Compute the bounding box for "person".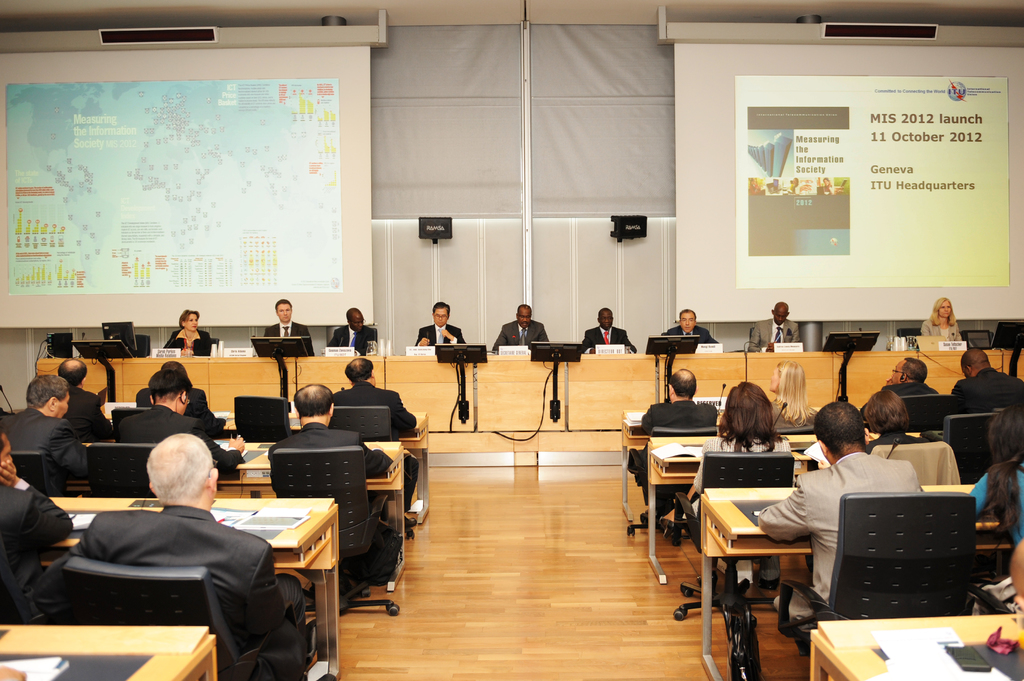
l=321, t=308, r=378, b=357.
